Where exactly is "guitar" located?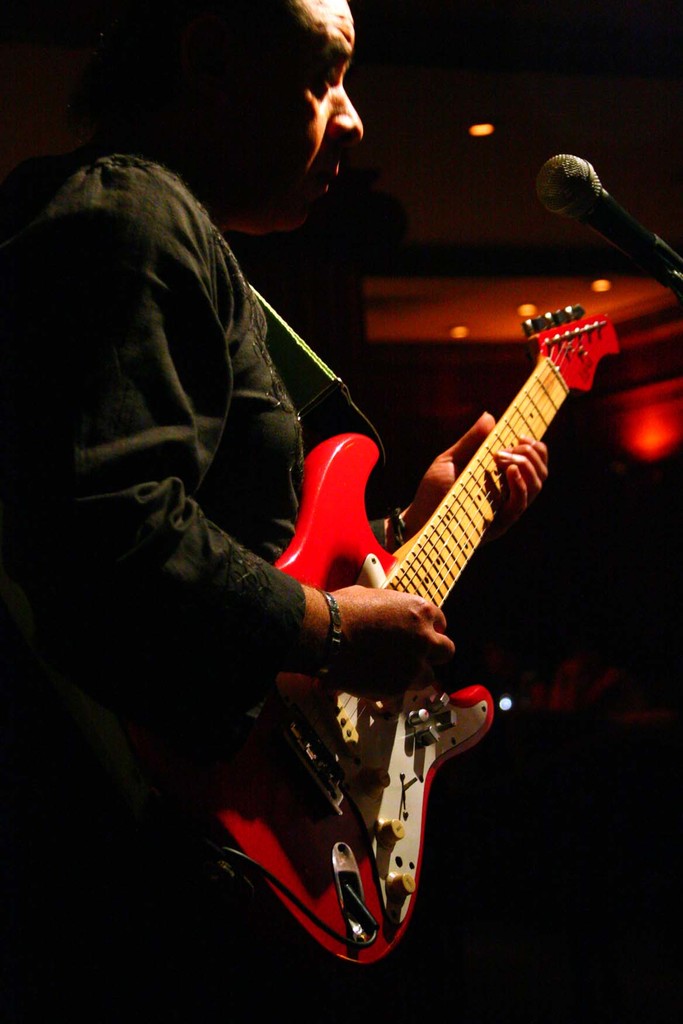
Its bounding box is box(211, 273, 627, 920).
